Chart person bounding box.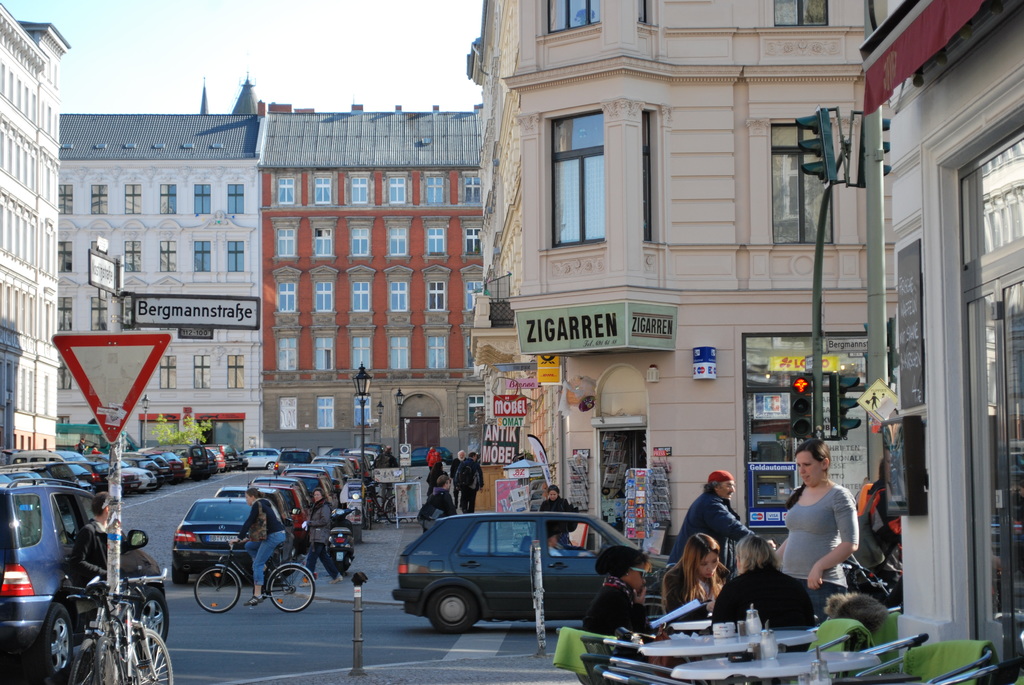
Charted: (x1=535, y1=484, x2=570, y2=540).
